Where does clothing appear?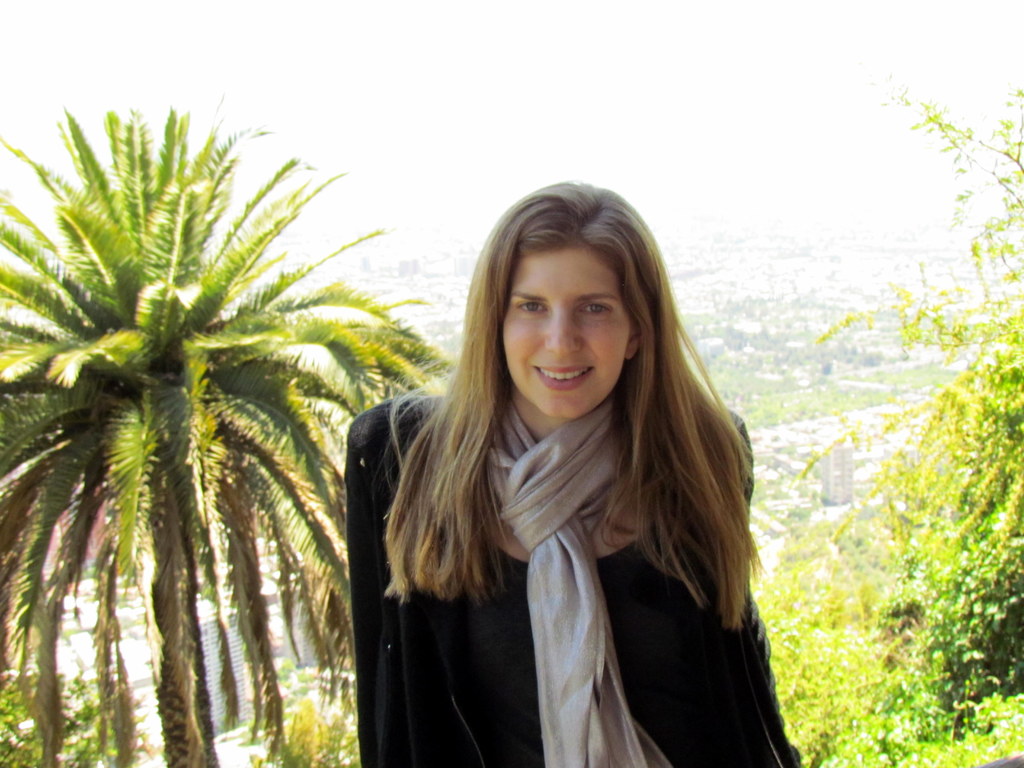
Appears at <box>288,241,781,754</box>.
